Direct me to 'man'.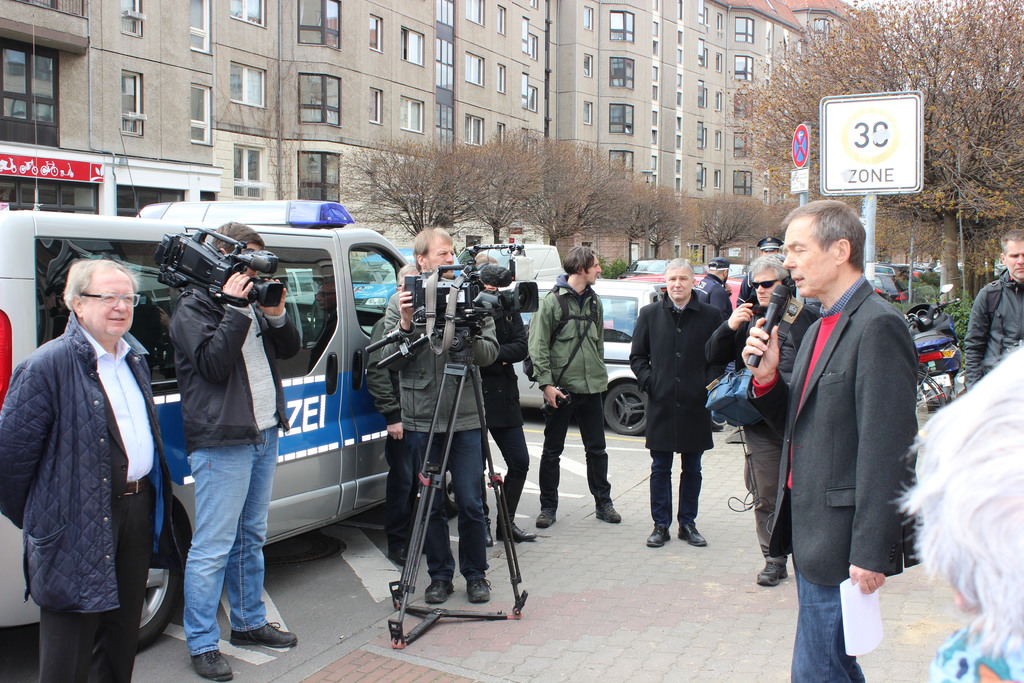
Direction: x1=623 y1=255 x2=727 y2=554.
